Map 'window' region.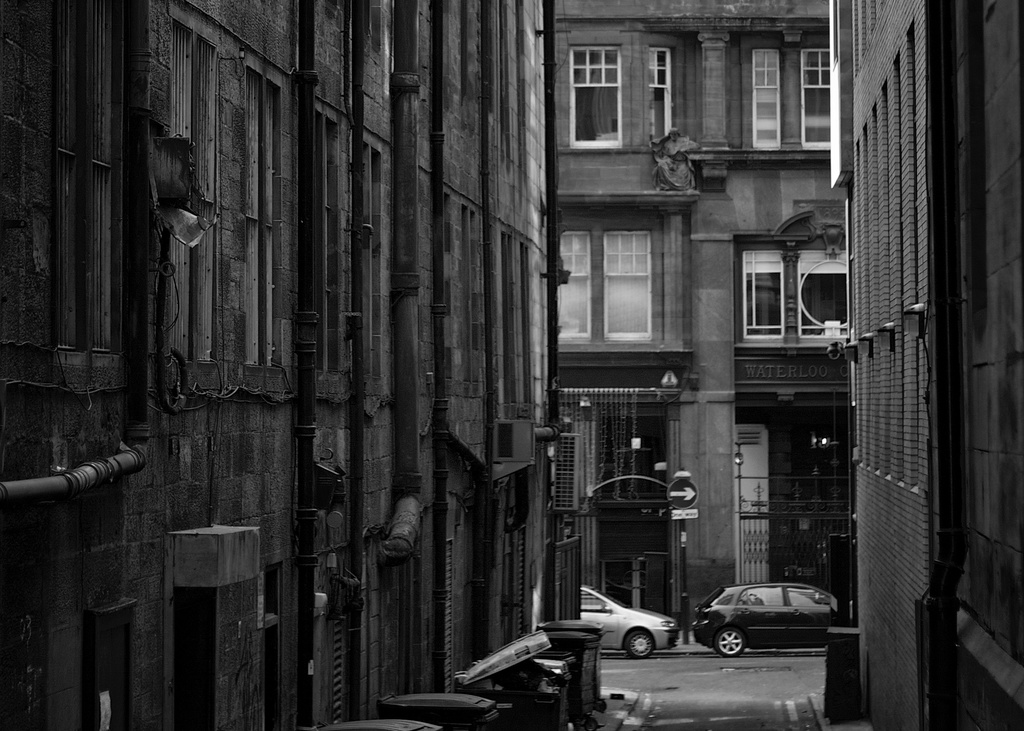
Mapped to bbox(740, 250, 782, 344).
